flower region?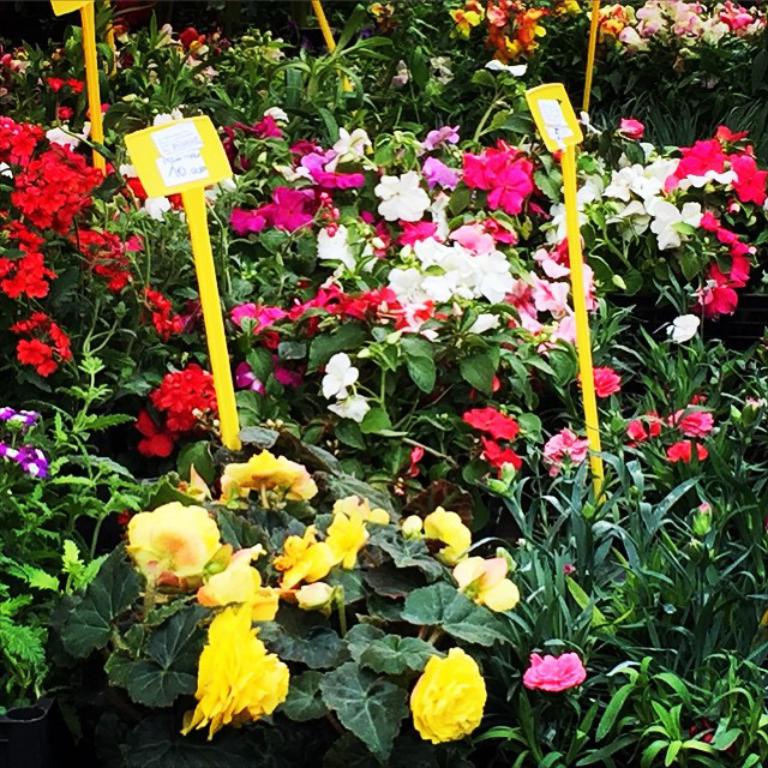
{"left": 217, "top": 443, "right": 311, "bottom": 506}
